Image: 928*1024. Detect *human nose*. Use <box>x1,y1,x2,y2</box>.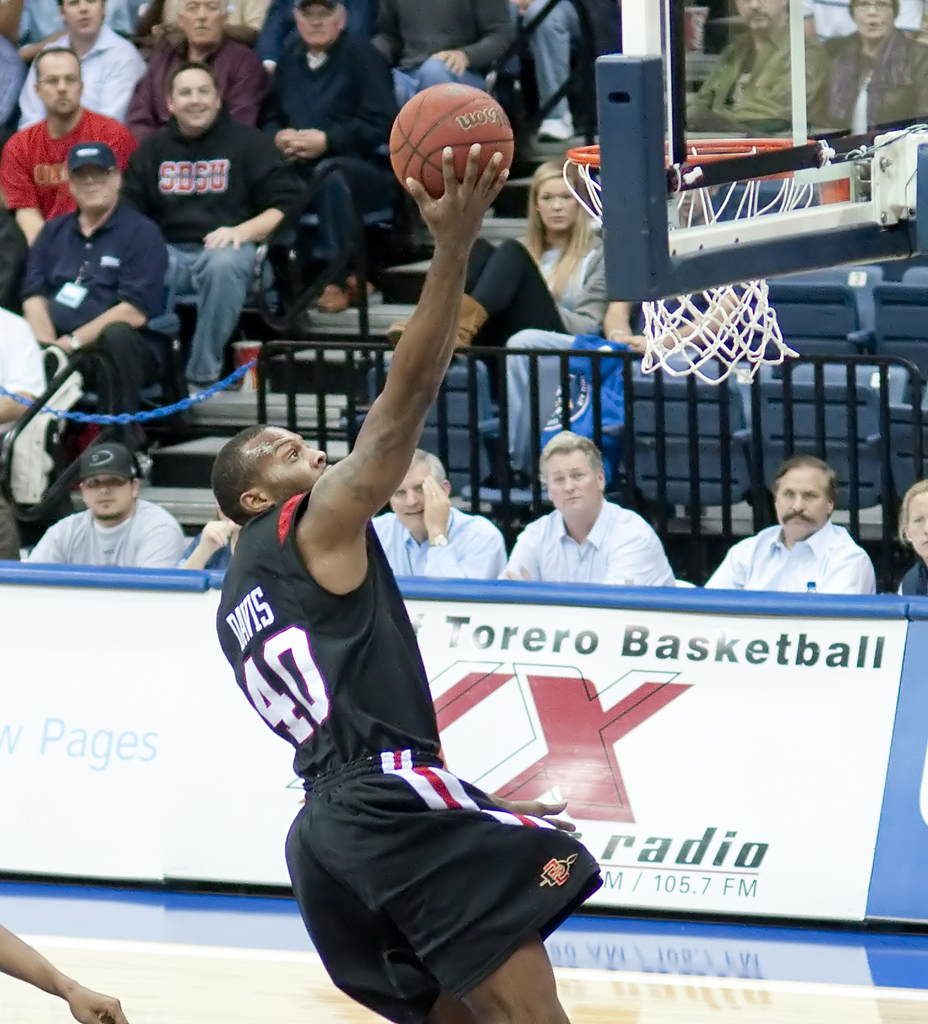
<box>187,87,199,108</box>.
